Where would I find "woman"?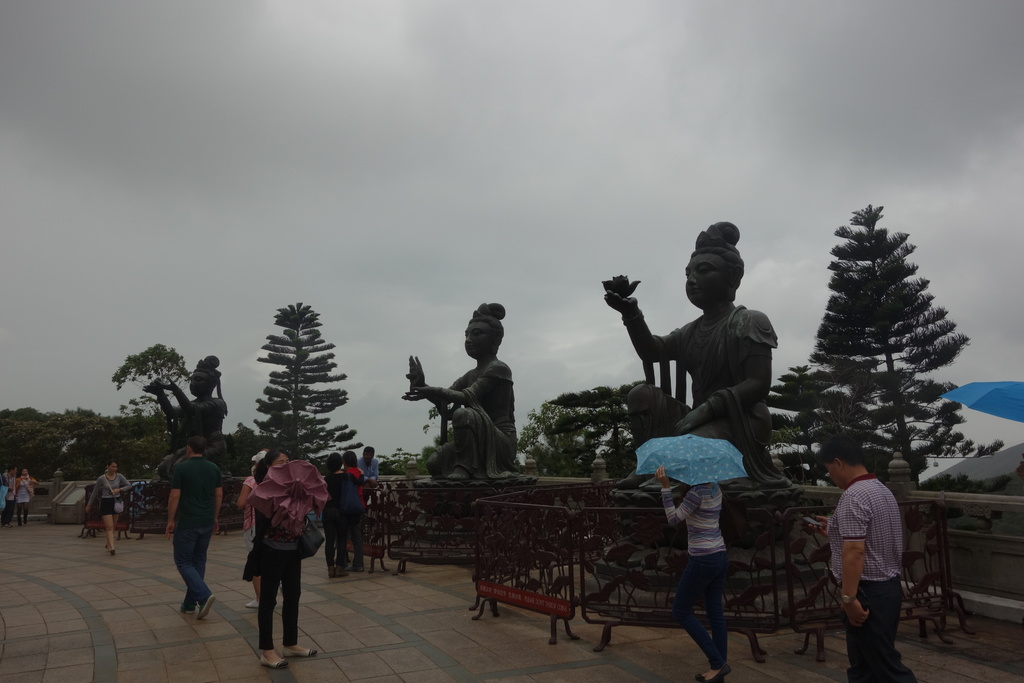
At pyautogui.locateOnScreen(345, 447, 367, 514).
